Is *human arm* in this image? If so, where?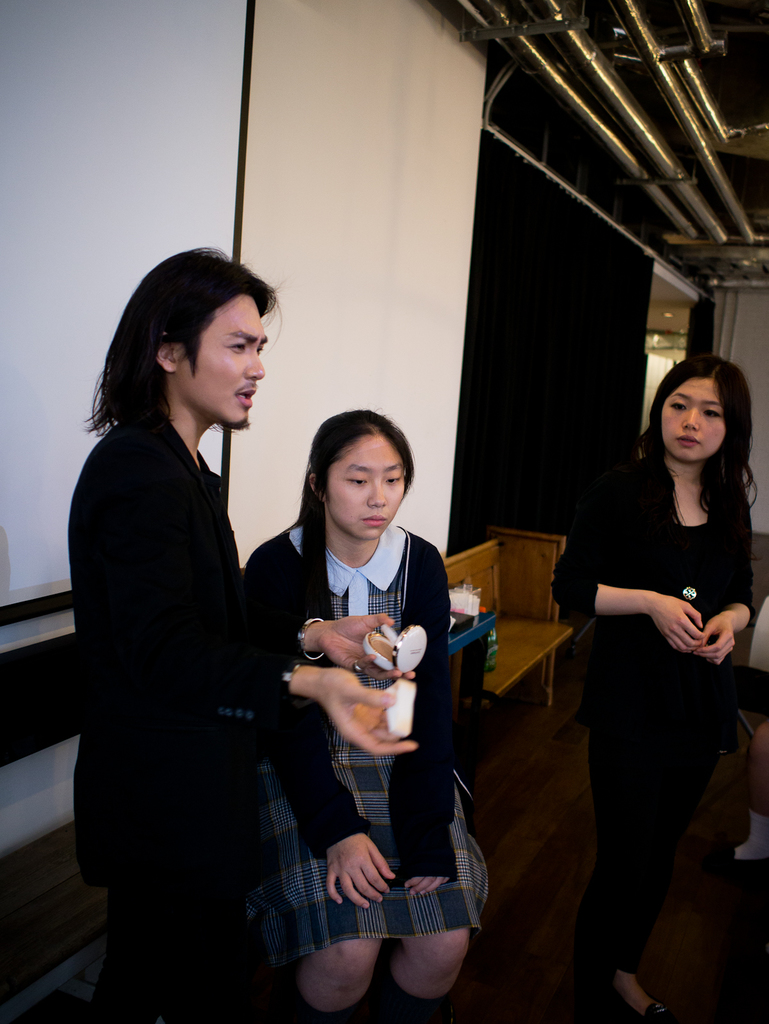
Yes, at (540,465,708,659).
